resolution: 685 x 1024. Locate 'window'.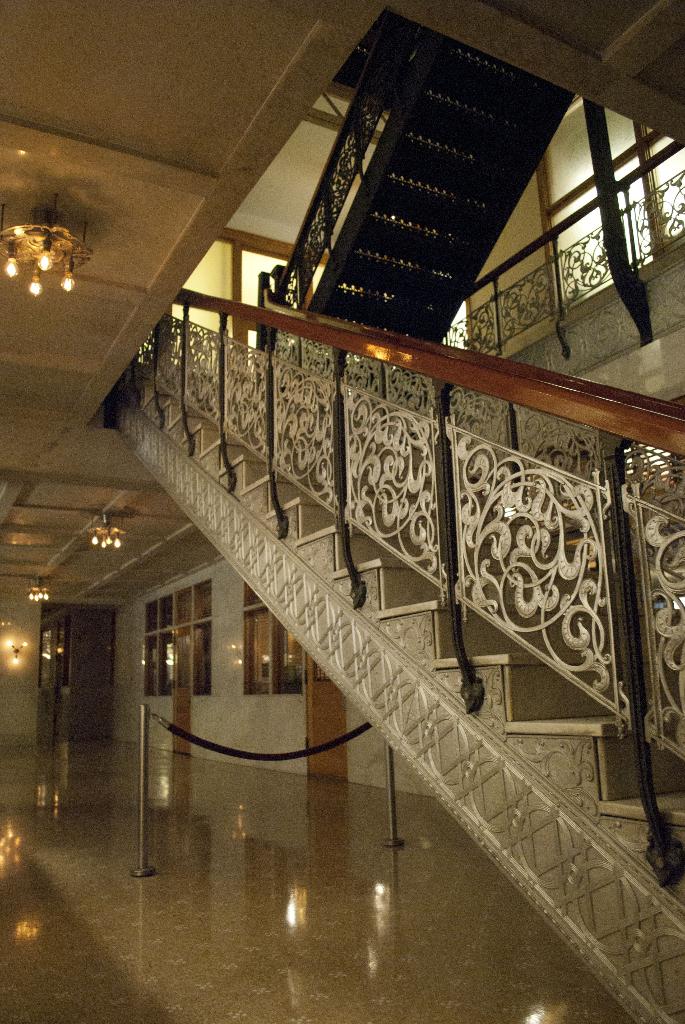
[543,100,684,303].
